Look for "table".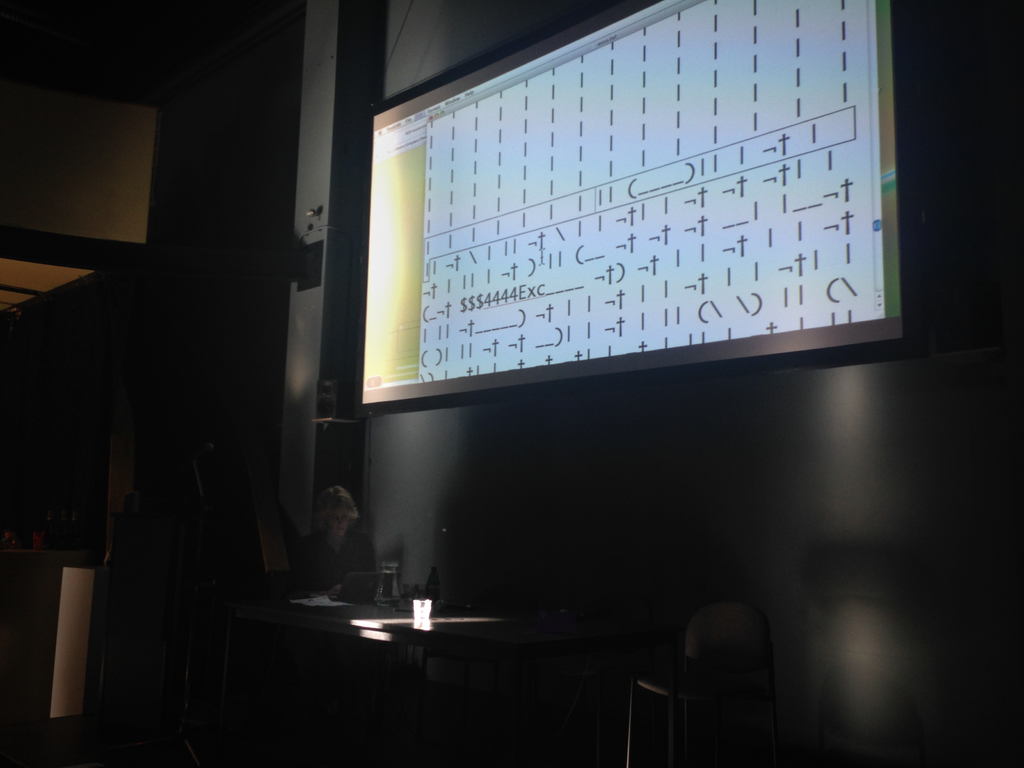
Found: (left=296, top=591, right=521, bottom=700).
